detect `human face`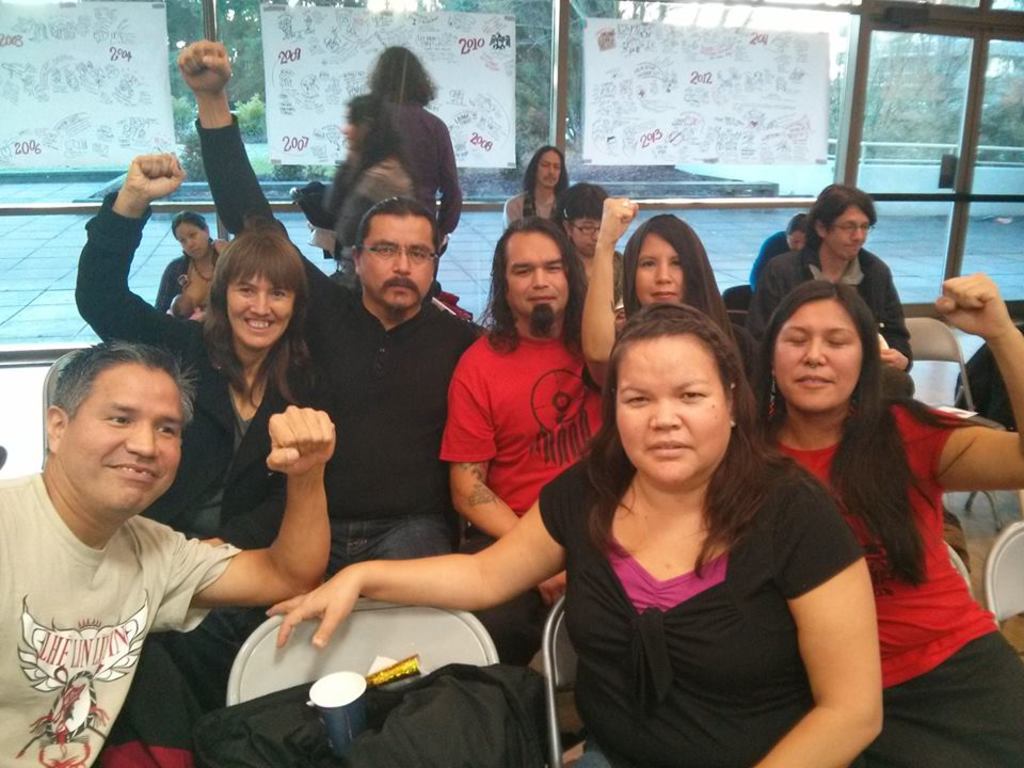
227,273,293,348
